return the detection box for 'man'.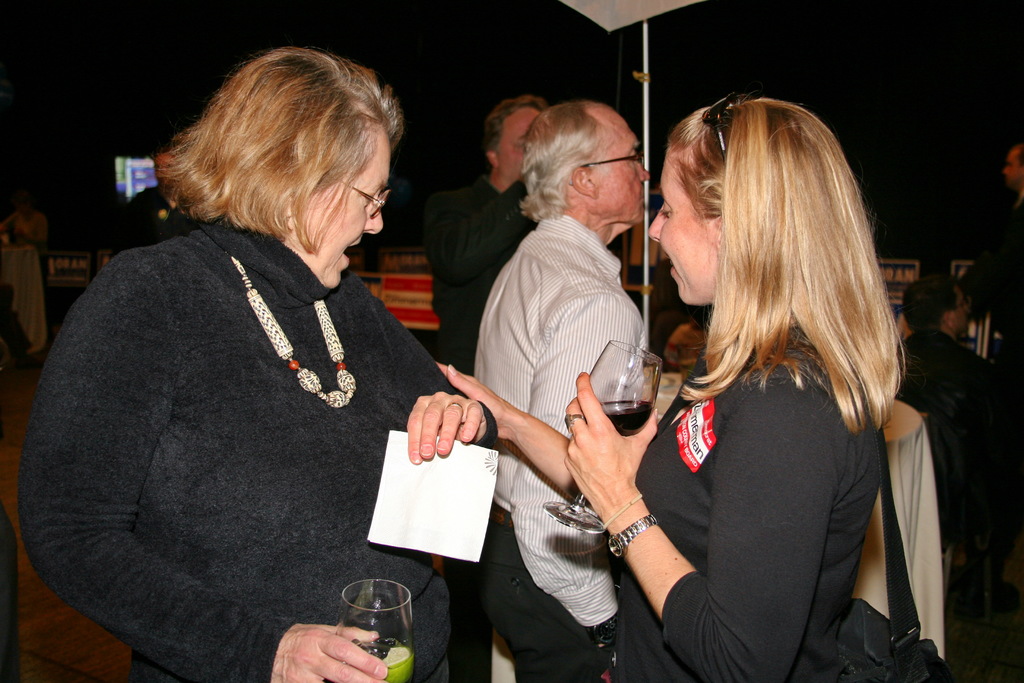
detection(428, 88, 541, 362).
